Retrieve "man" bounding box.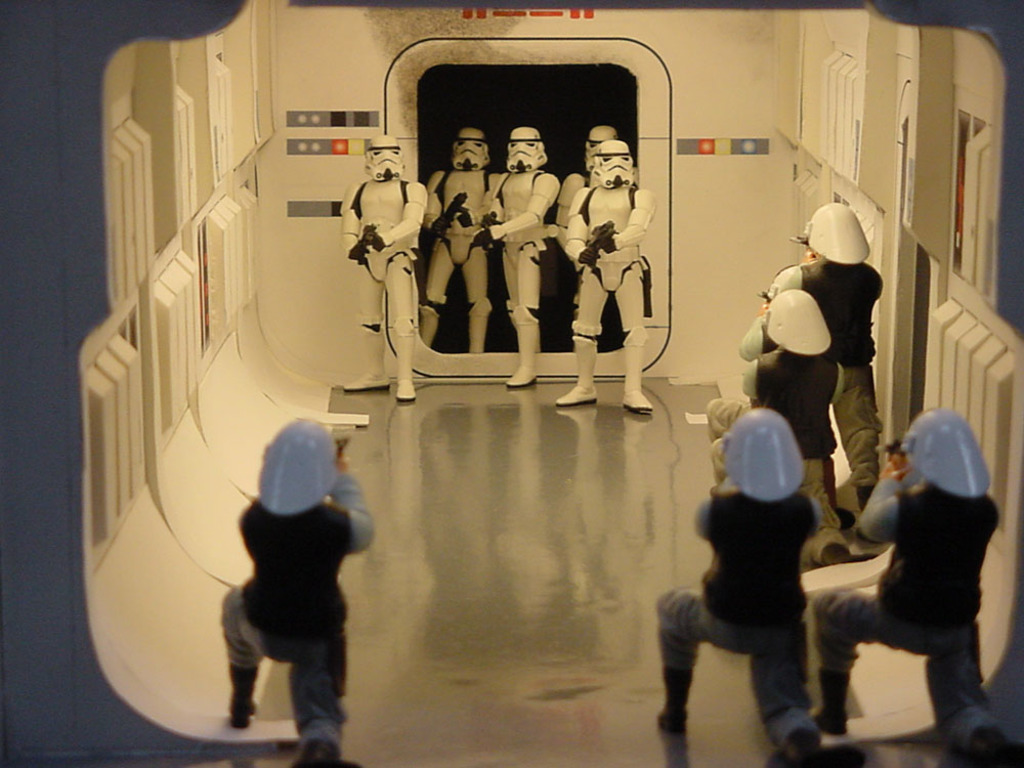
Bounding box: crop(220, 418, 376, 767).
